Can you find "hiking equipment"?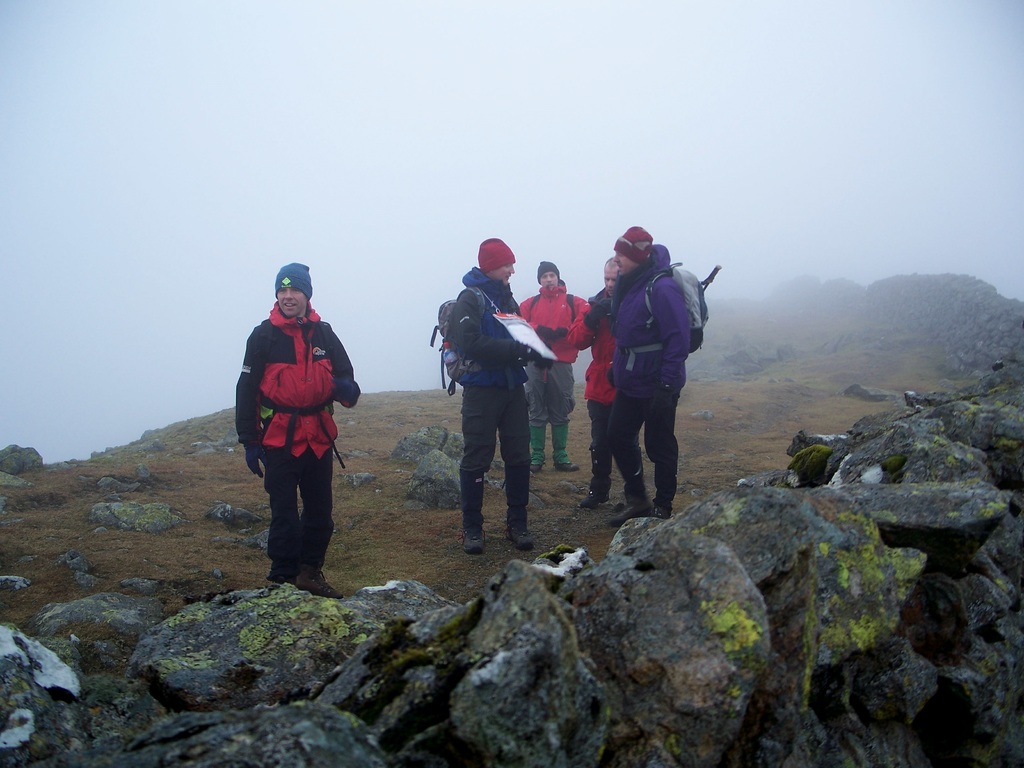
Yes, bounding box: 630, 268, 707, 367.
